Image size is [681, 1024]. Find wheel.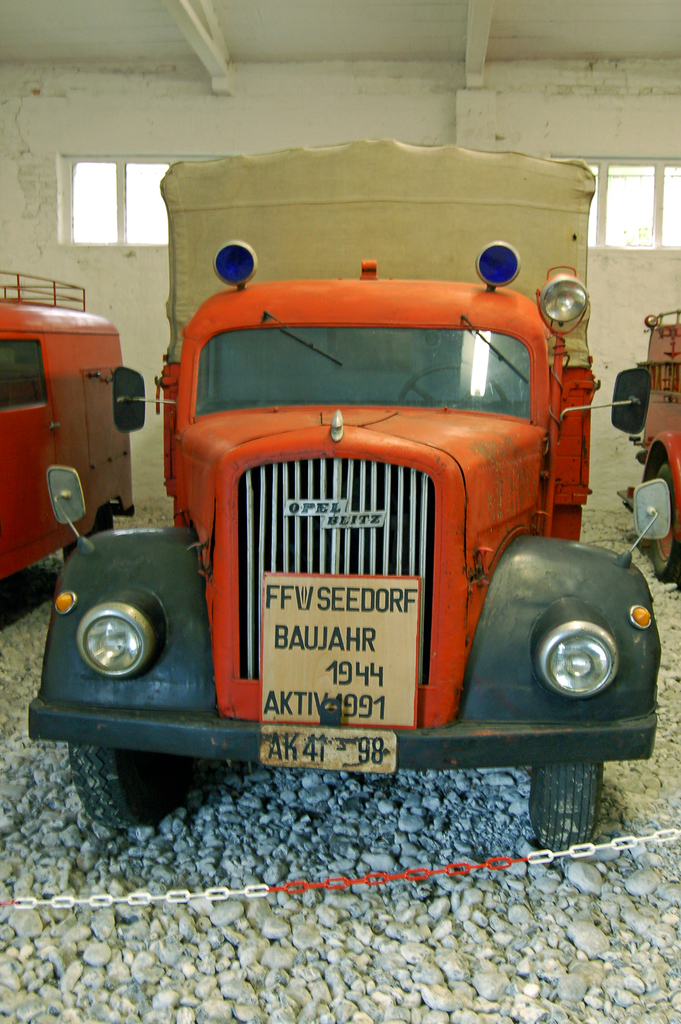
x1=63 y1=502 x2=113 y2=563.
